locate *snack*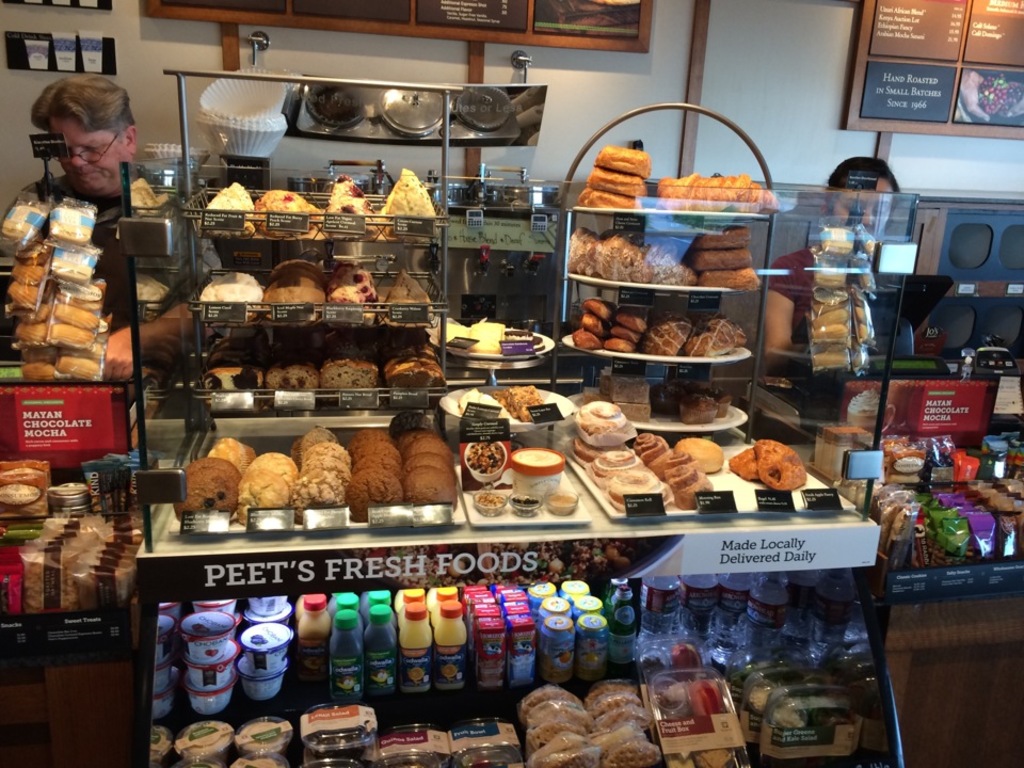
box=[23, 525, 134, 615]
